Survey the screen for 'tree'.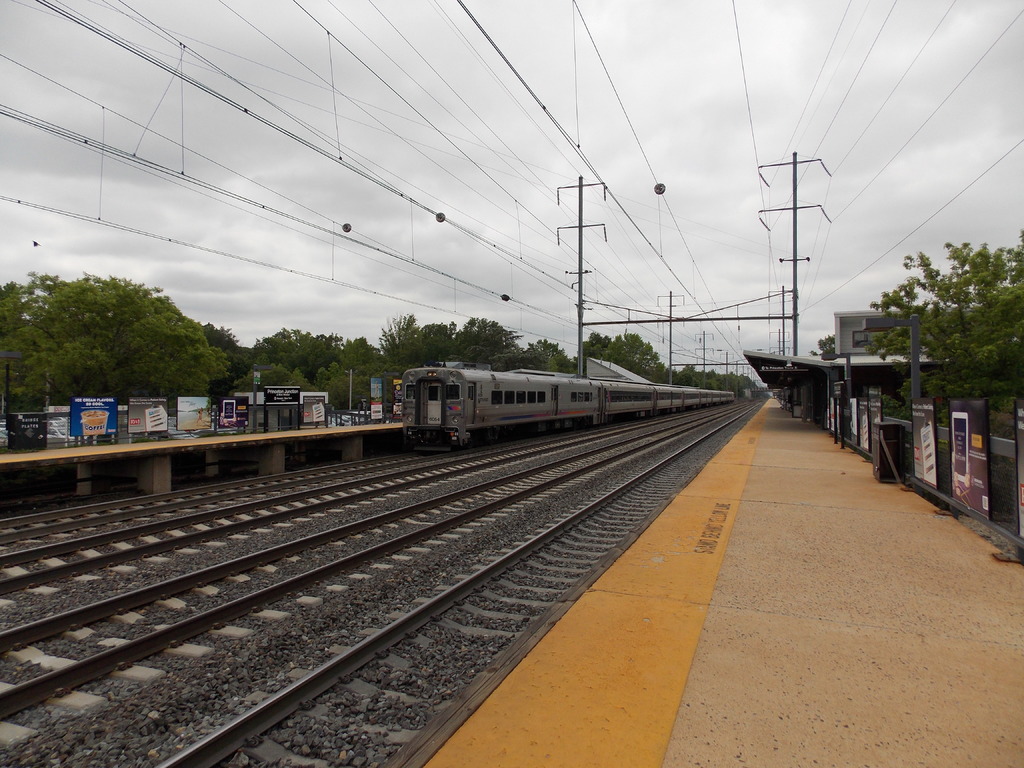
Survey found: (375, 309, 429, 366).
